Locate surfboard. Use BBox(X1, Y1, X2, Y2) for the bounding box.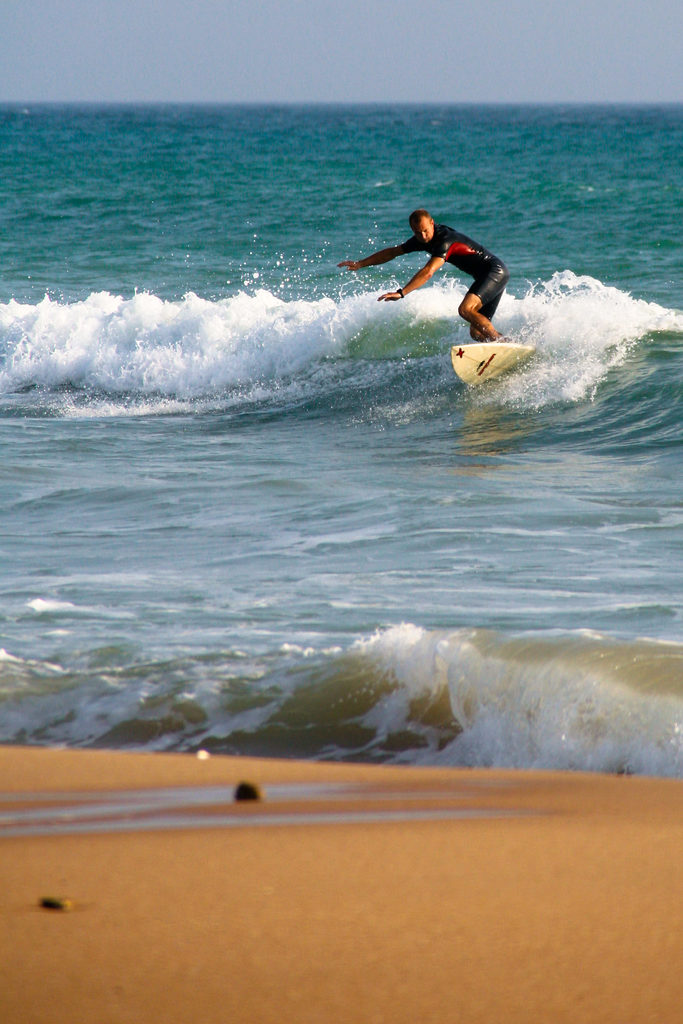
BBox(450, 344, 530, 385).
